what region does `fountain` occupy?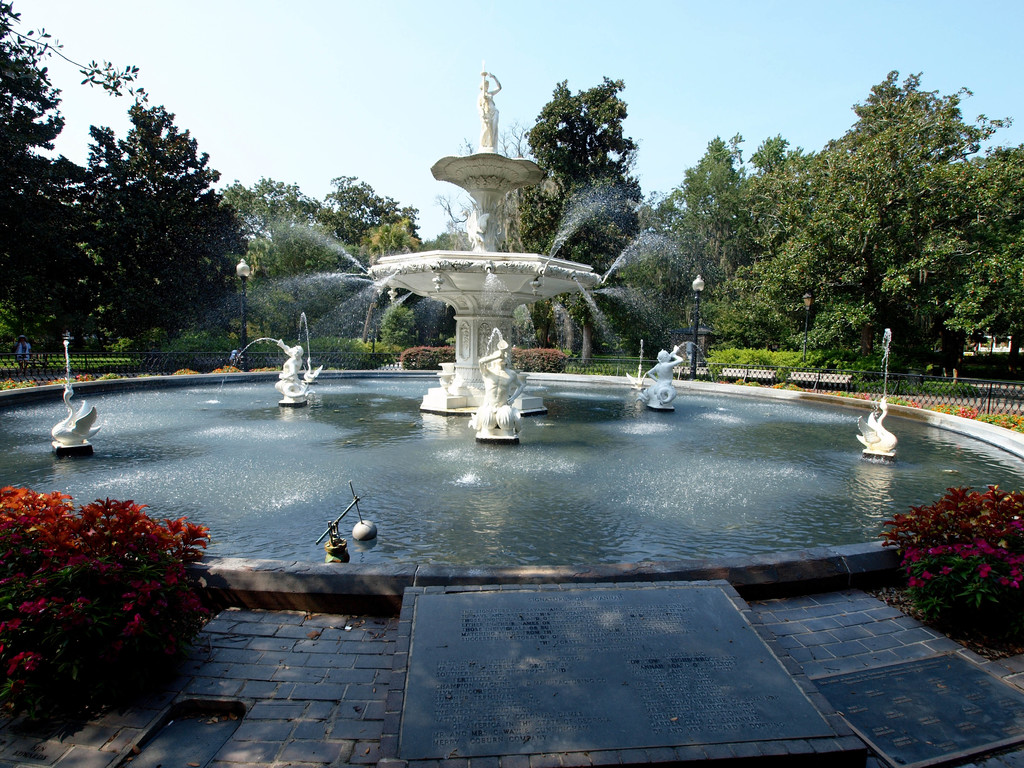
340,122,647,444.
